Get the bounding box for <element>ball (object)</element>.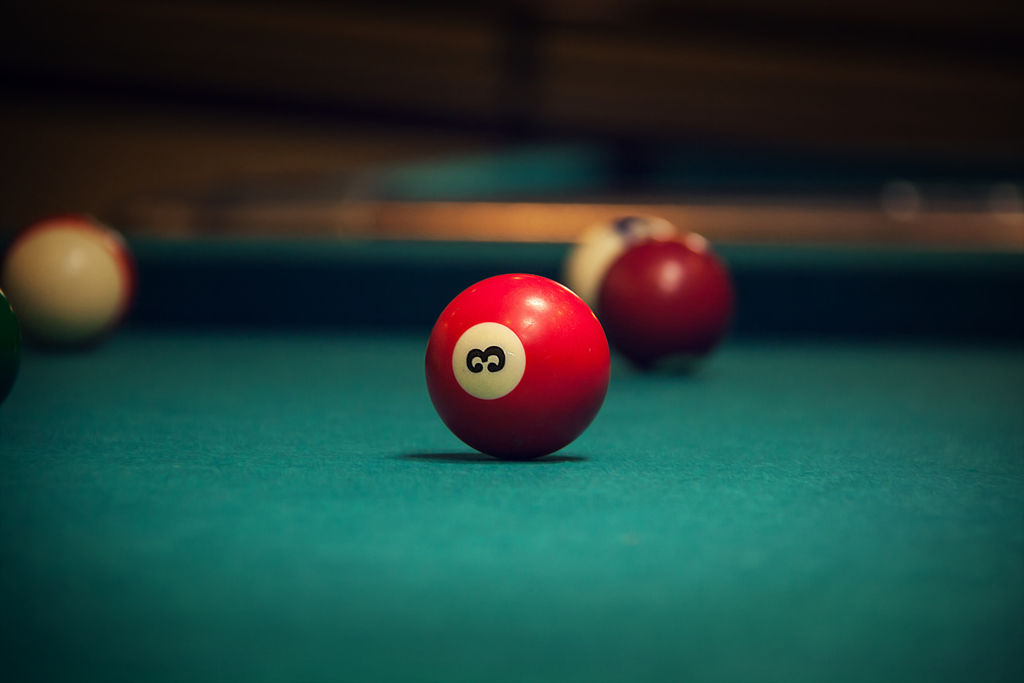
598,238,735,373.
